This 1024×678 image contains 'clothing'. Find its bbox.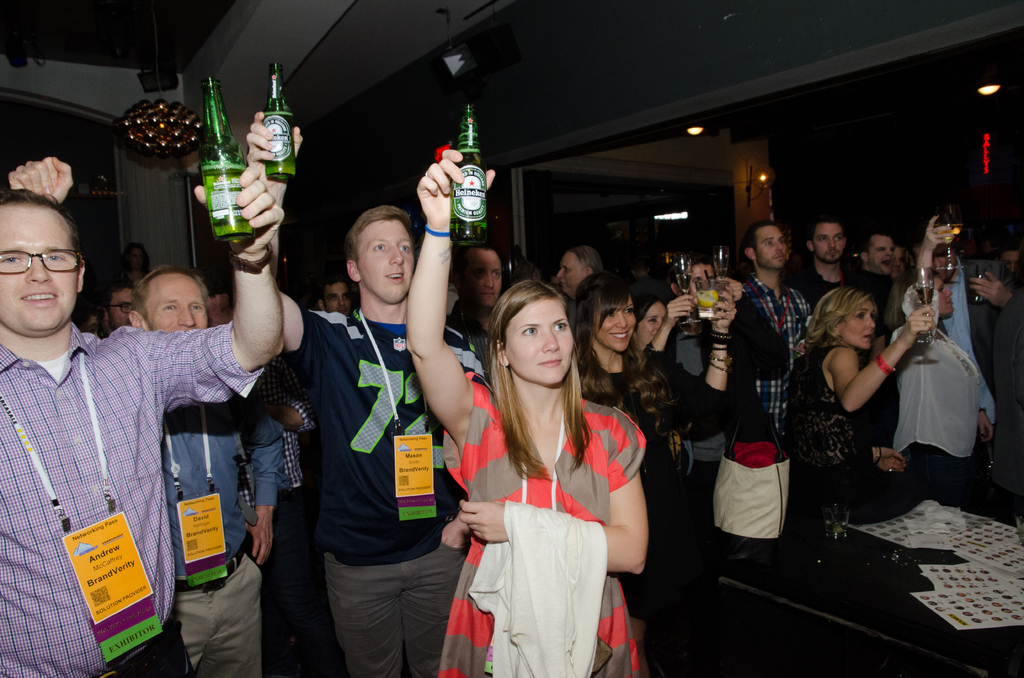
box=[740, 278, 814, 453].
